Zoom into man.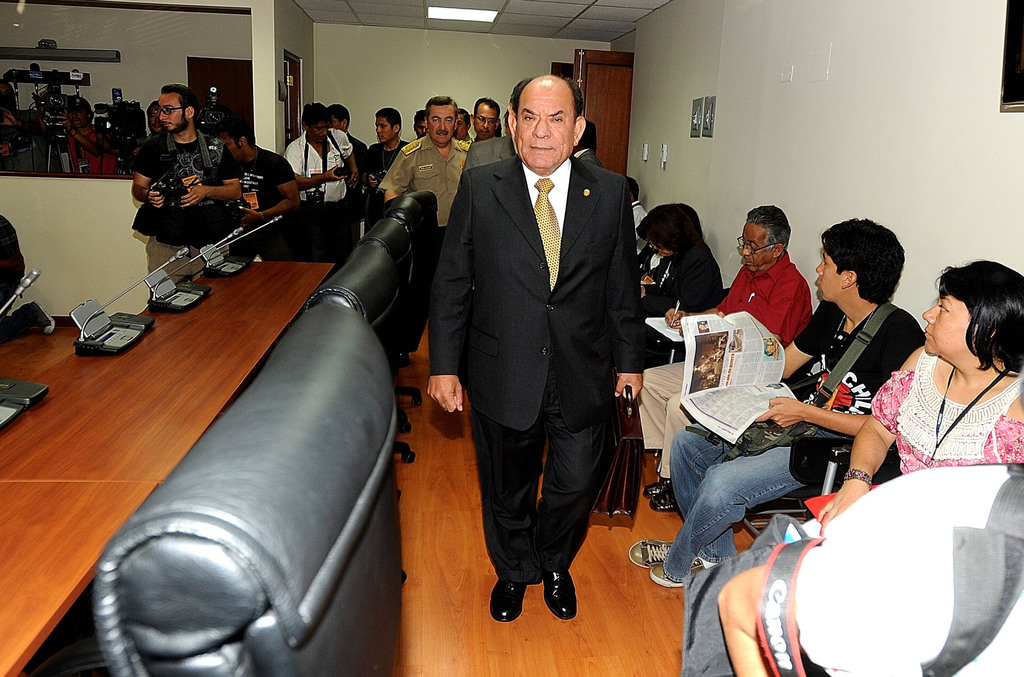
Zoom target: x1=212 y1=98 x2=306 y2=211.
